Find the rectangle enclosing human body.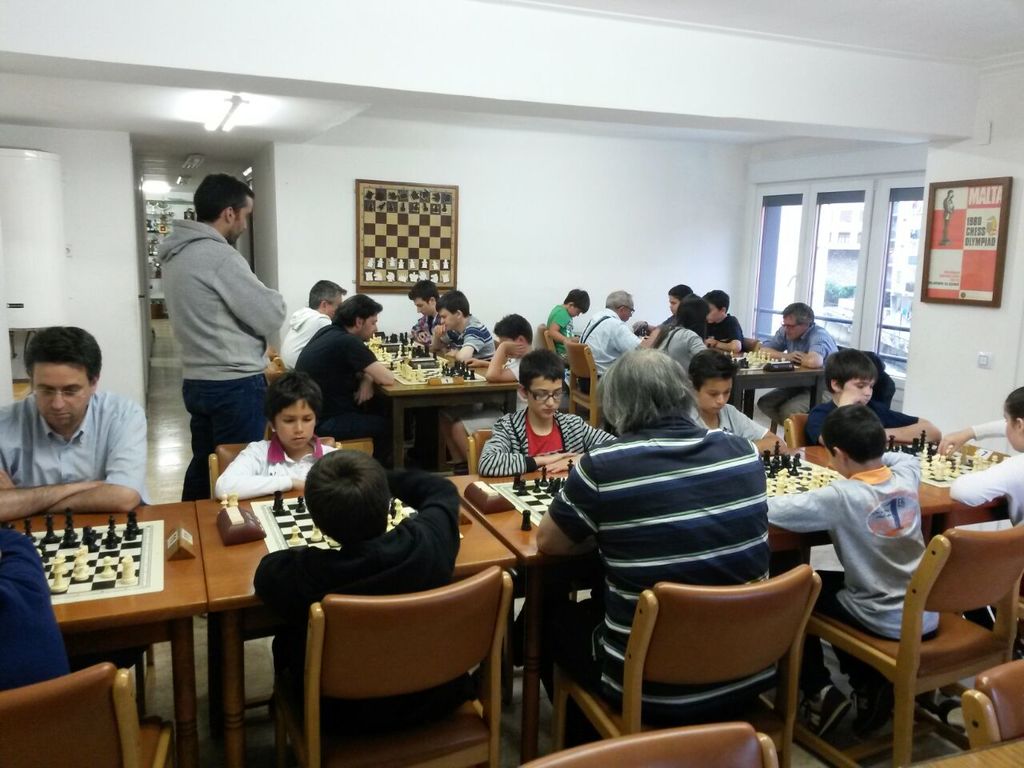
rect(705, 290, 750, 358).
